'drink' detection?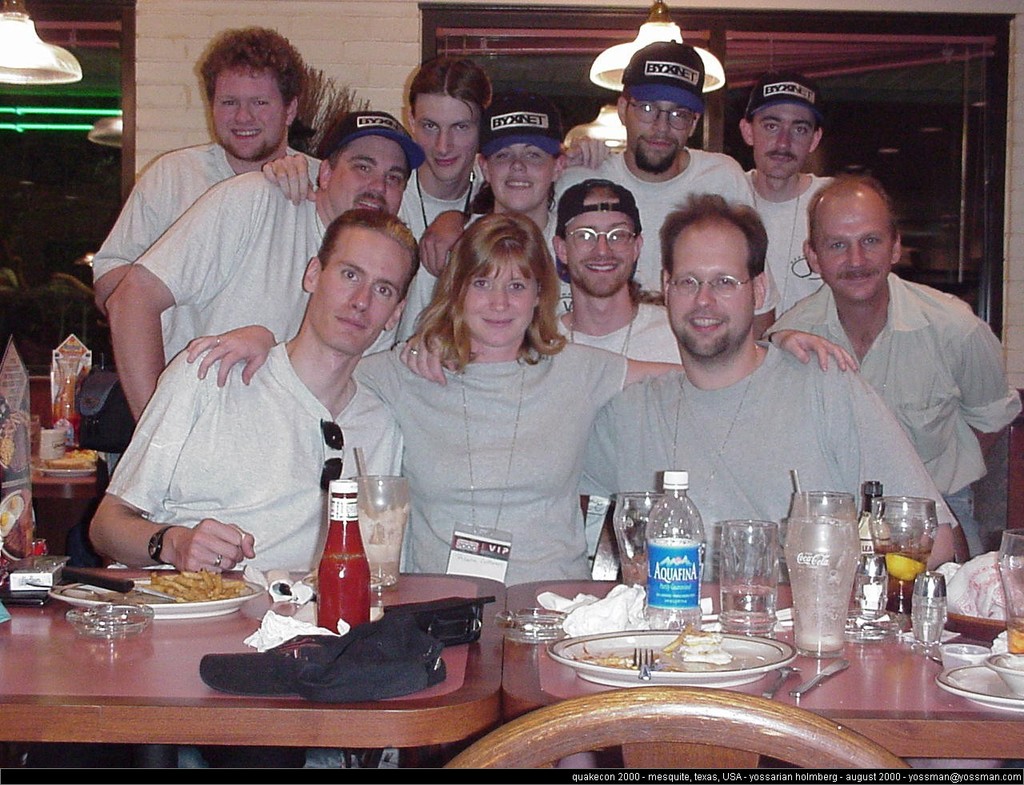
box=[1006, 616, 1023, 652]
